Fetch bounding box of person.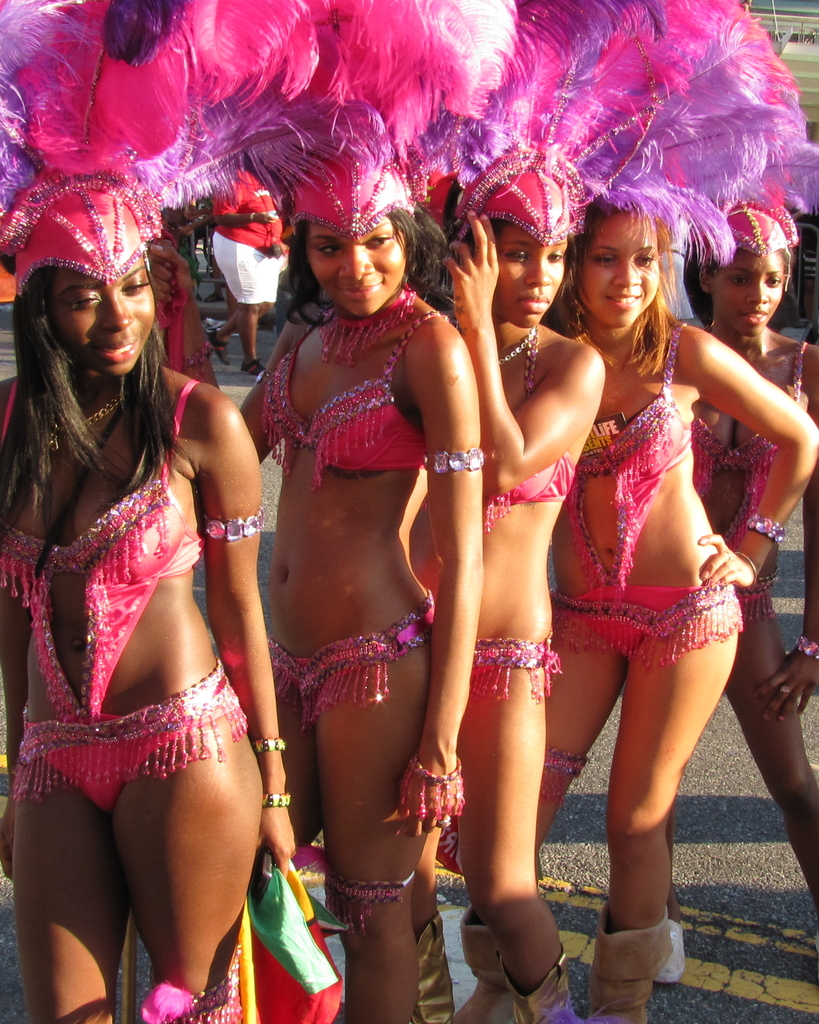
Bbox: x1=649 y1=20 x2=818 y2=913.
